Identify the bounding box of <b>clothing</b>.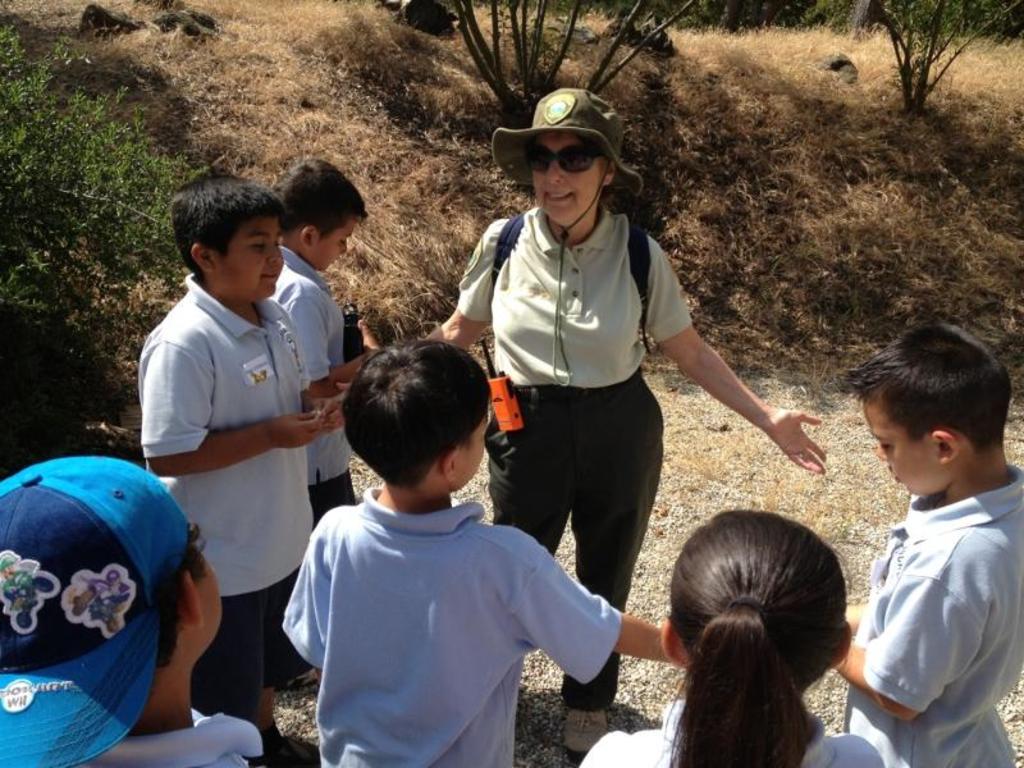
[x1=829, y1=424, x2=1019, y2=749].
